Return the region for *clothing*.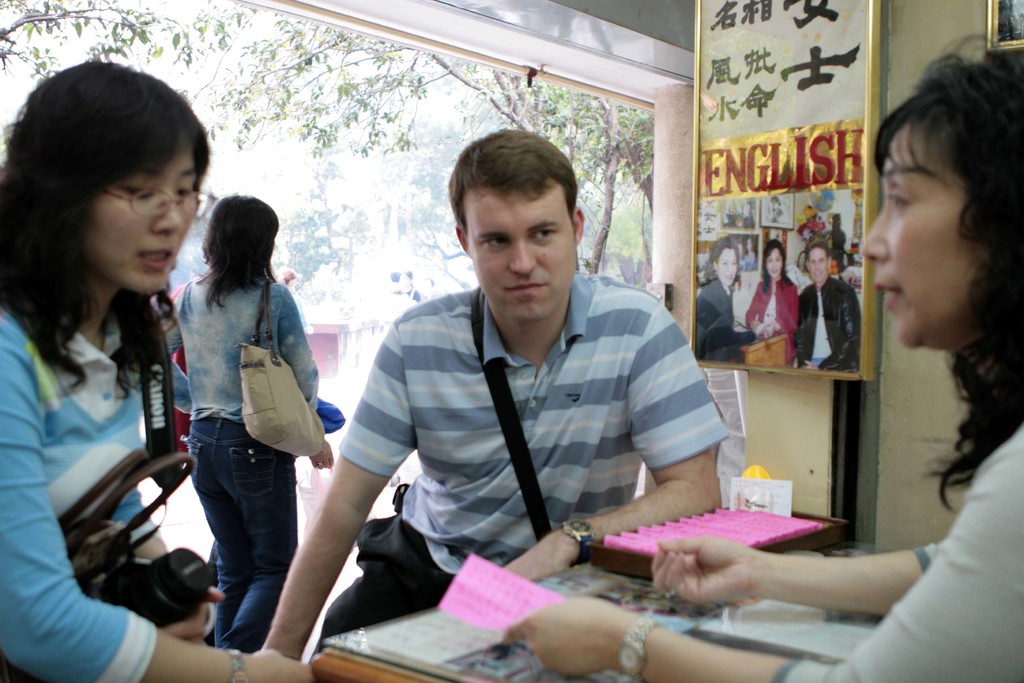
[x1=768, y1=415, x2=1023, y2=682].
